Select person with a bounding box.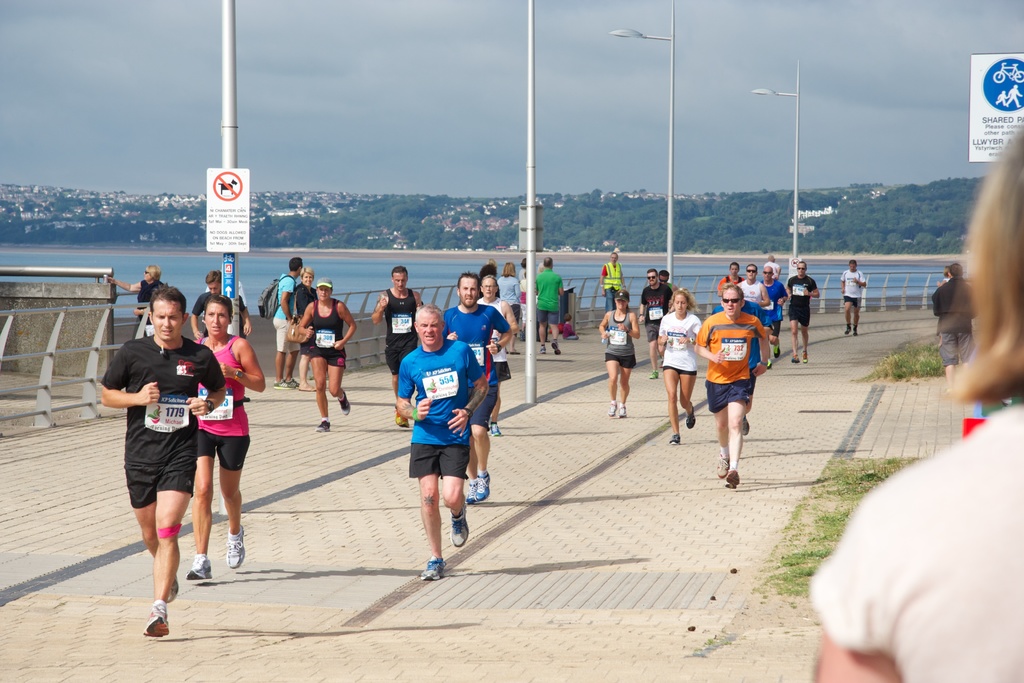
l=531, t=258, r=557, b=350.
